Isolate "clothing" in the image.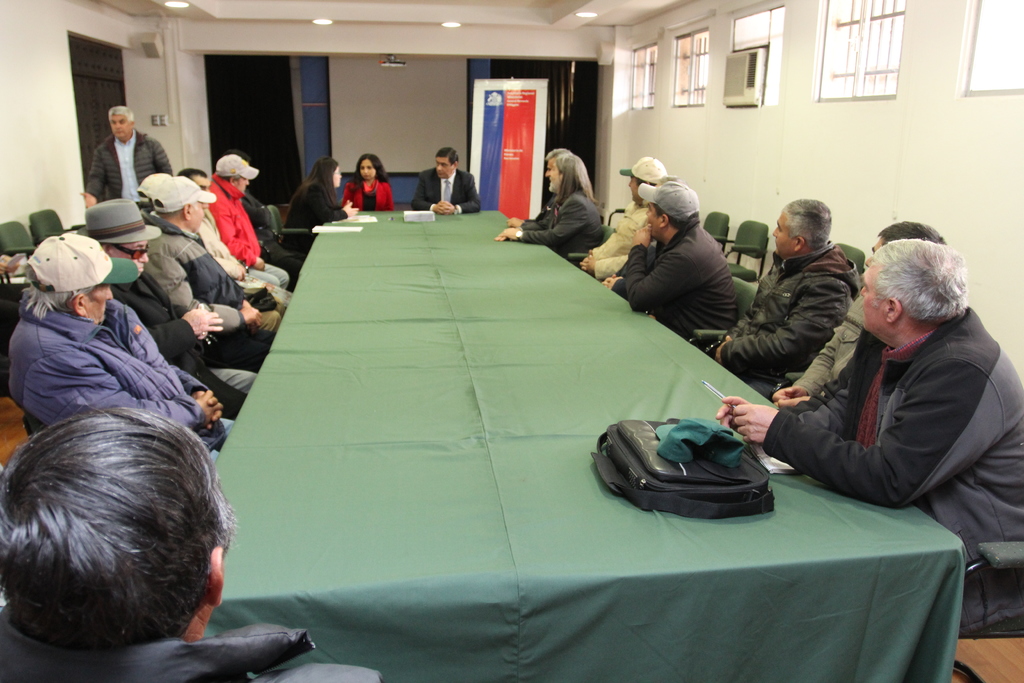
Isolated region: 207:176:281:277.
